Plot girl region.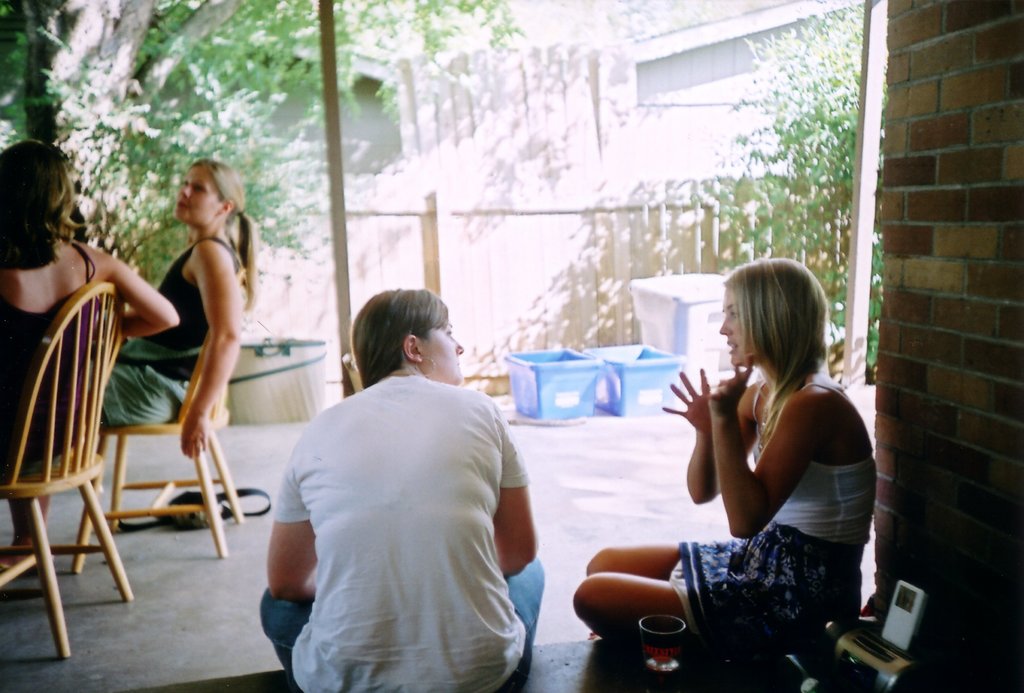
Plotted at (0,141,179,440).
